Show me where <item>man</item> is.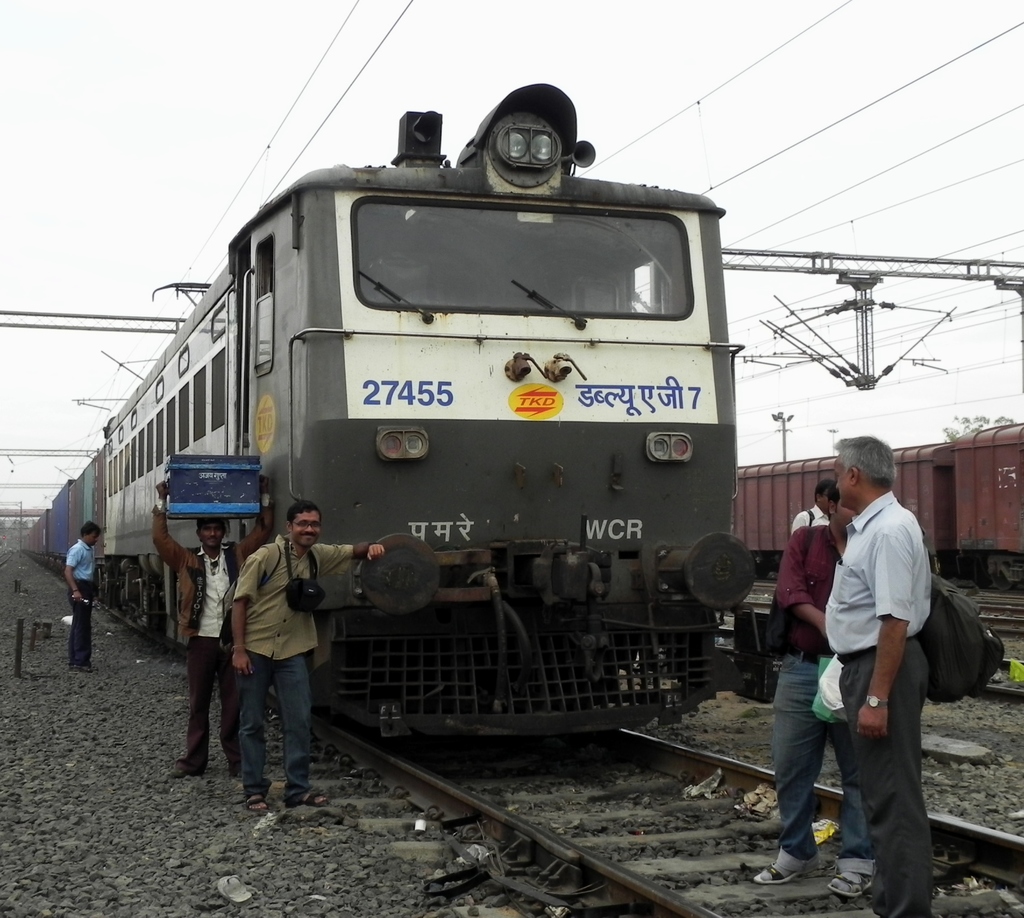
<item>man</item> is at BBox(227, 502, 387, 810).
